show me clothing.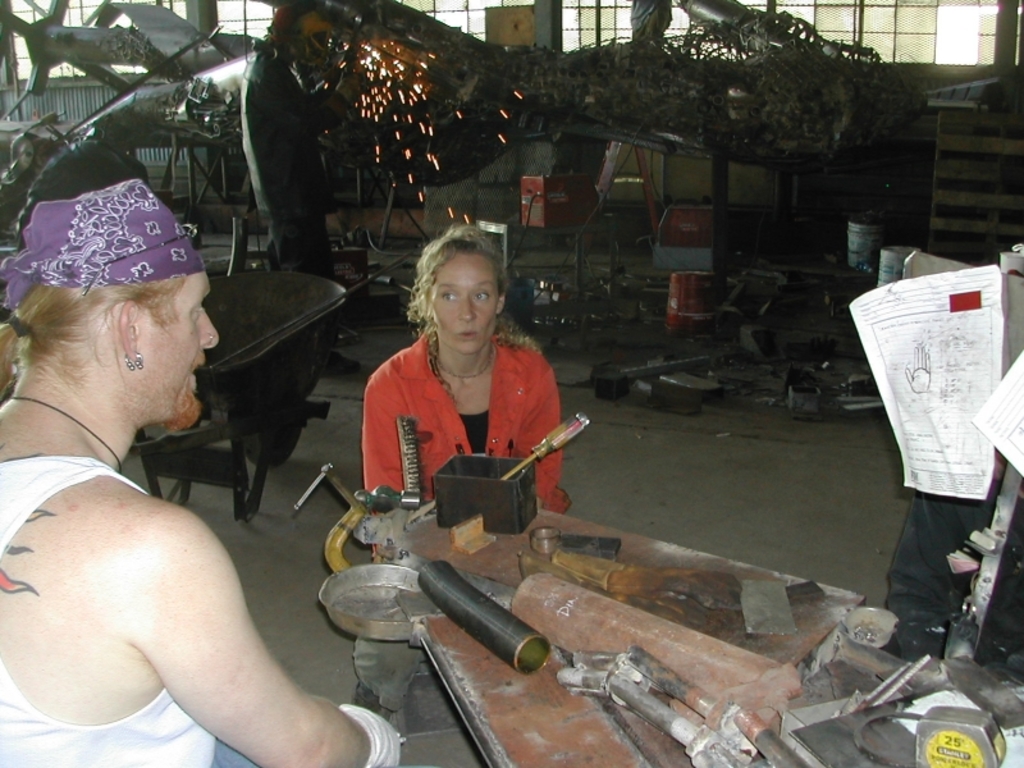
clothing is here: rect(0, 454, 259, 767).
